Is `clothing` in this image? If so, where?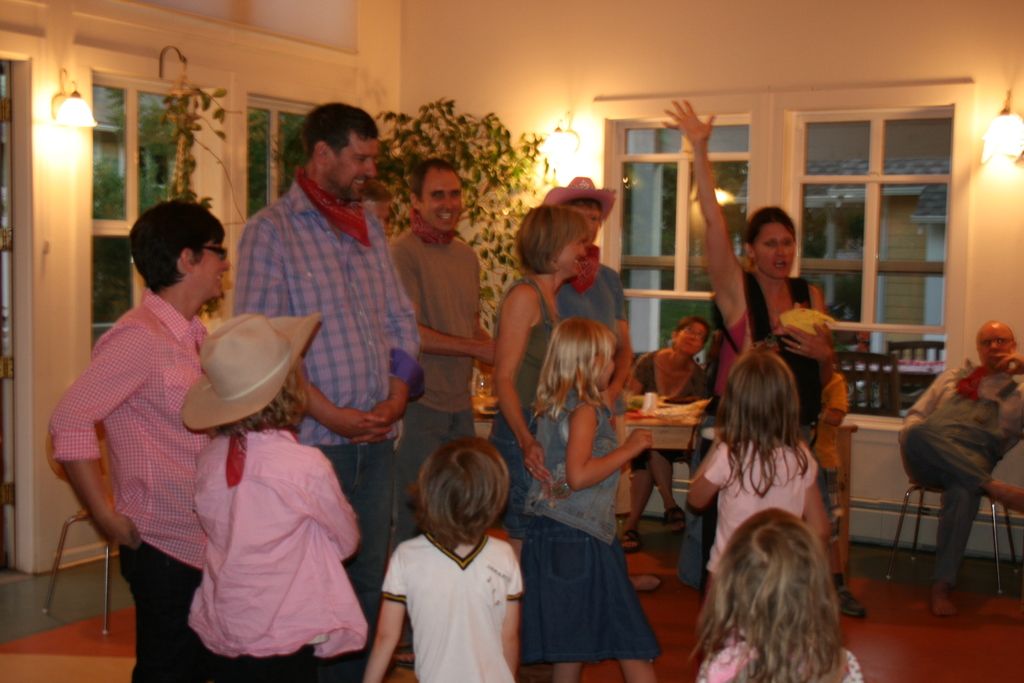
Yes, at BBox(905, 365, 1023, 588).
